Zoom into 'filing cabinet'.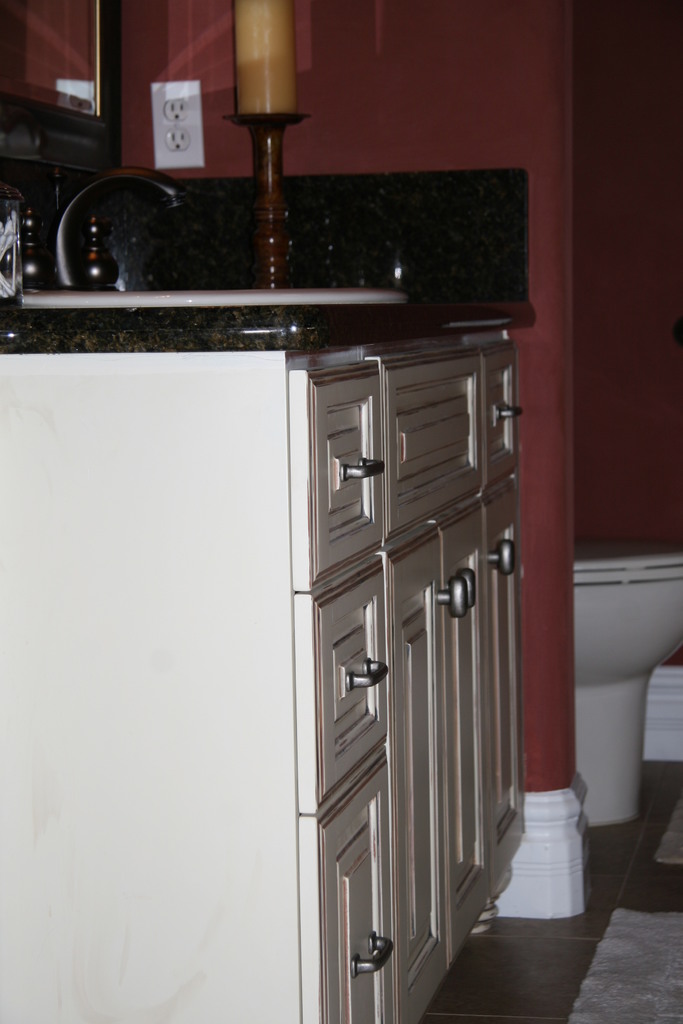
Zoom target: crop(0, 311, 528, 1020).
